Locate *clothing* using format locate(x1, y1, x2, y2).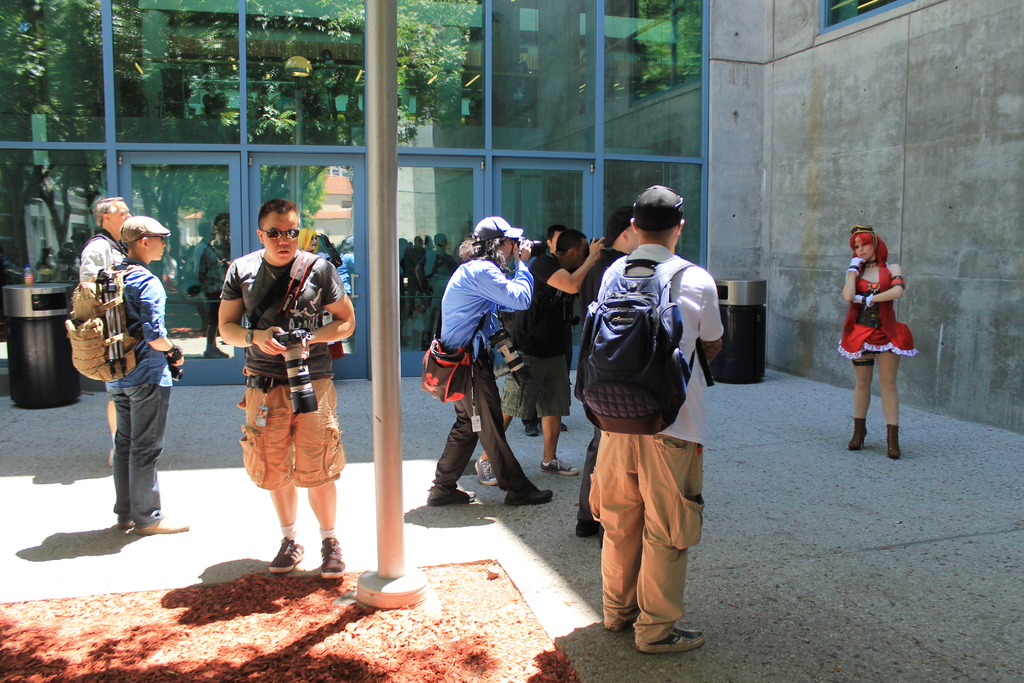
locate(493, 249, 581, 419).
